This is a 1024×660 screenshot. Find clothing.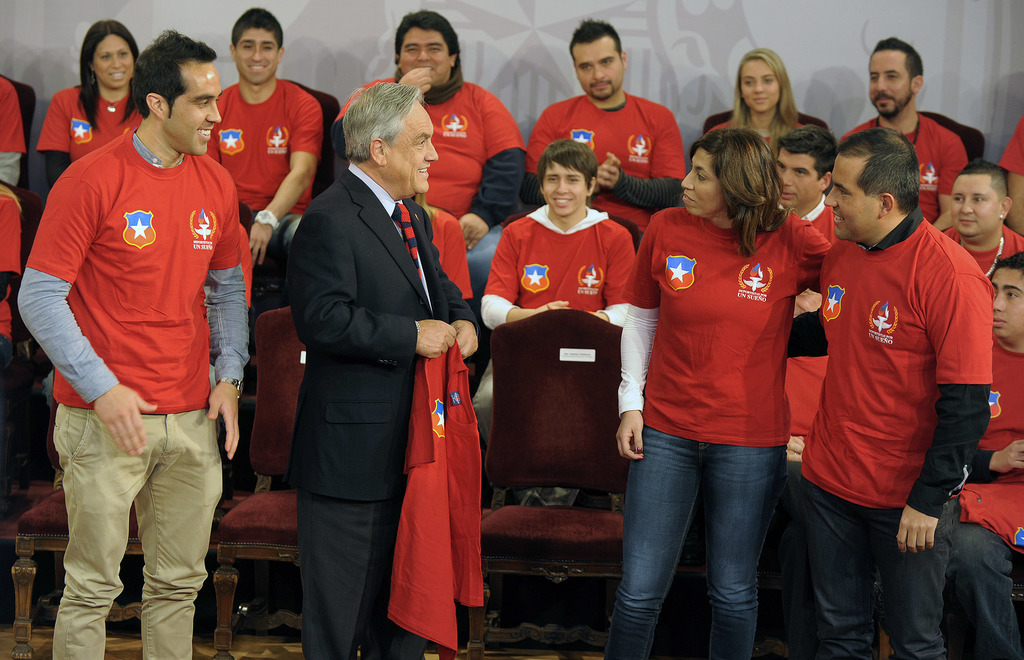
Bounding box: [x1=530, y1=88, x2=687, y2=230].
